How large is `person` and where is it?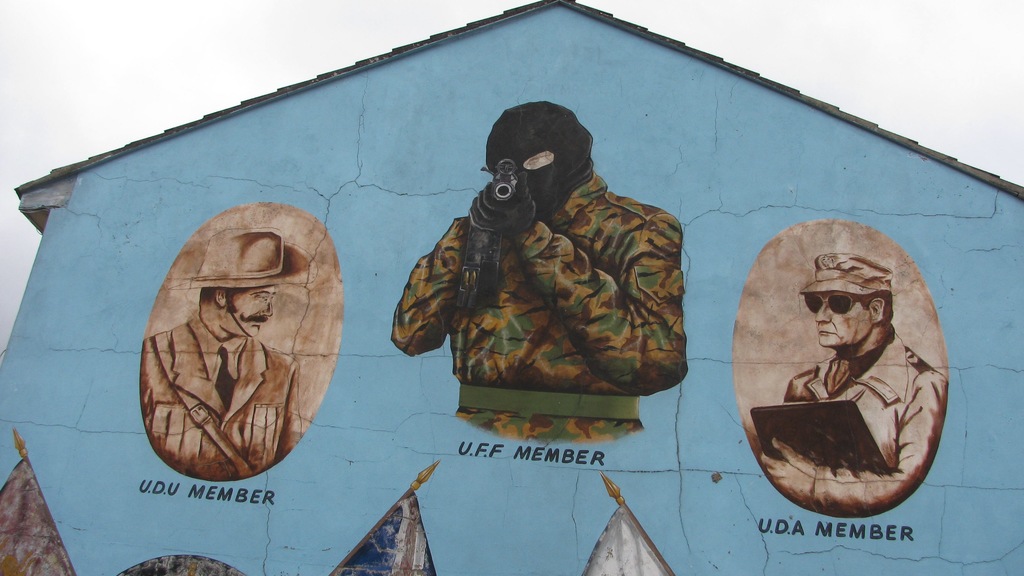
Bounding box: x1=139 y1=232 x2=312 y2=483.
